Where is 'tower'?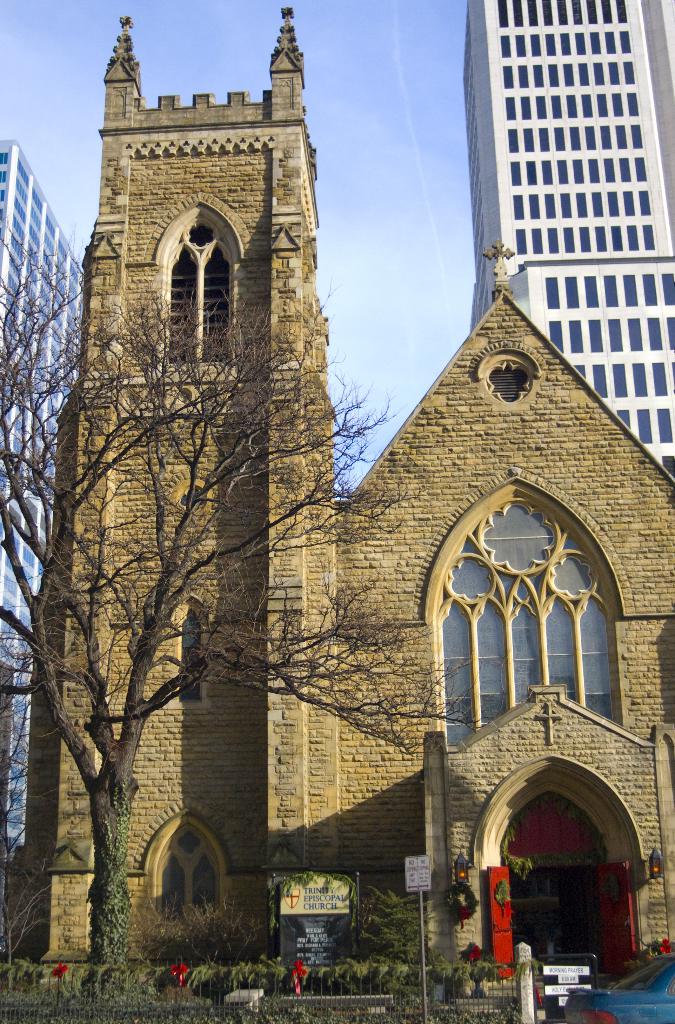
bbox=[468, 0, 674, 475].
